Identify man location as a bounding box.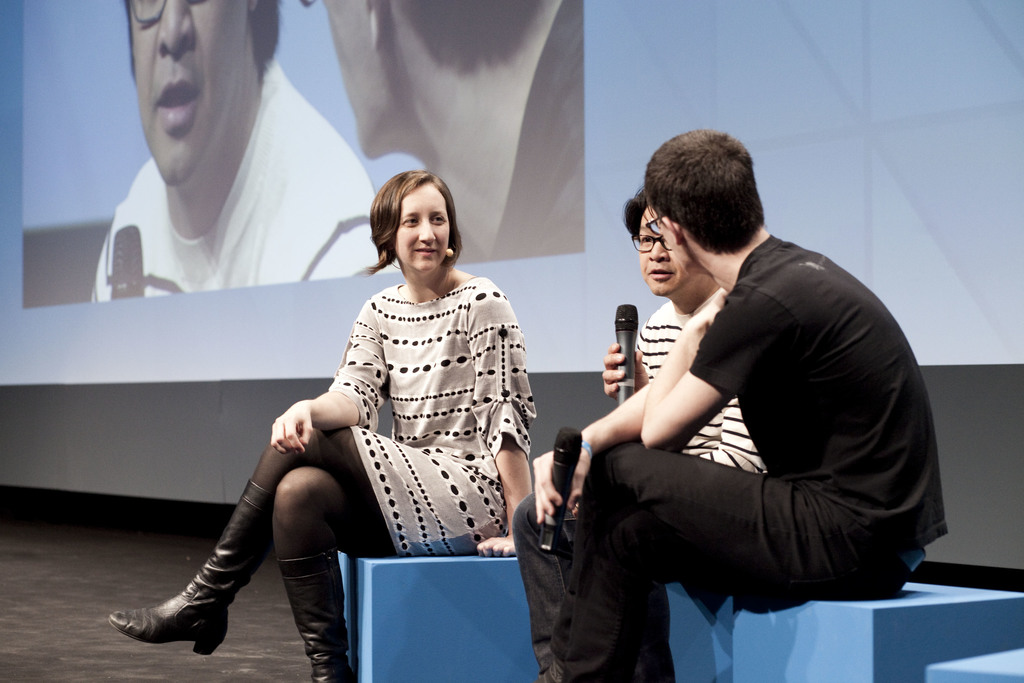
320 0 585 262.
